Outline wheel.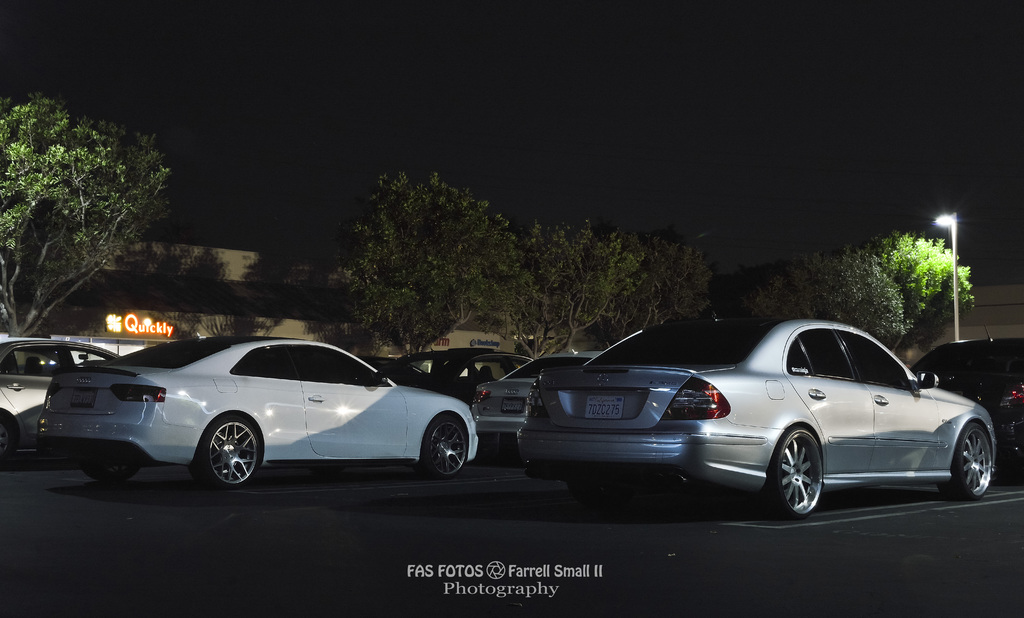
Outline: left=416, top=416, right=467, bottom=480.
